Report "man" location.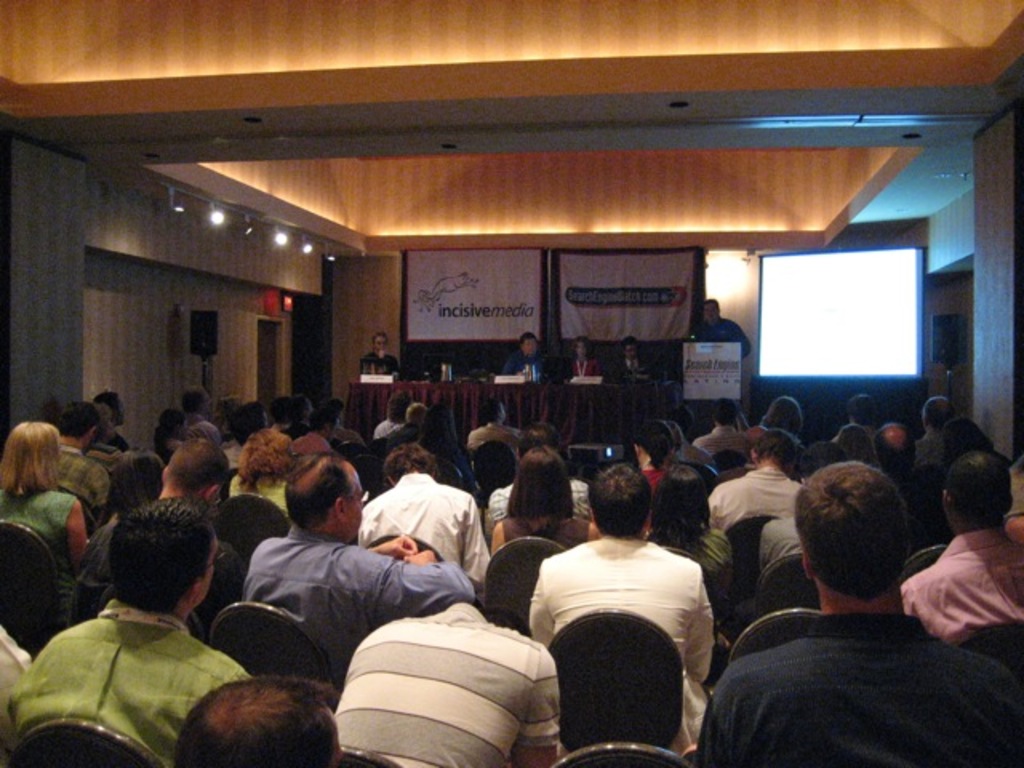
Report: bbox(64, 435, 250, 646).
